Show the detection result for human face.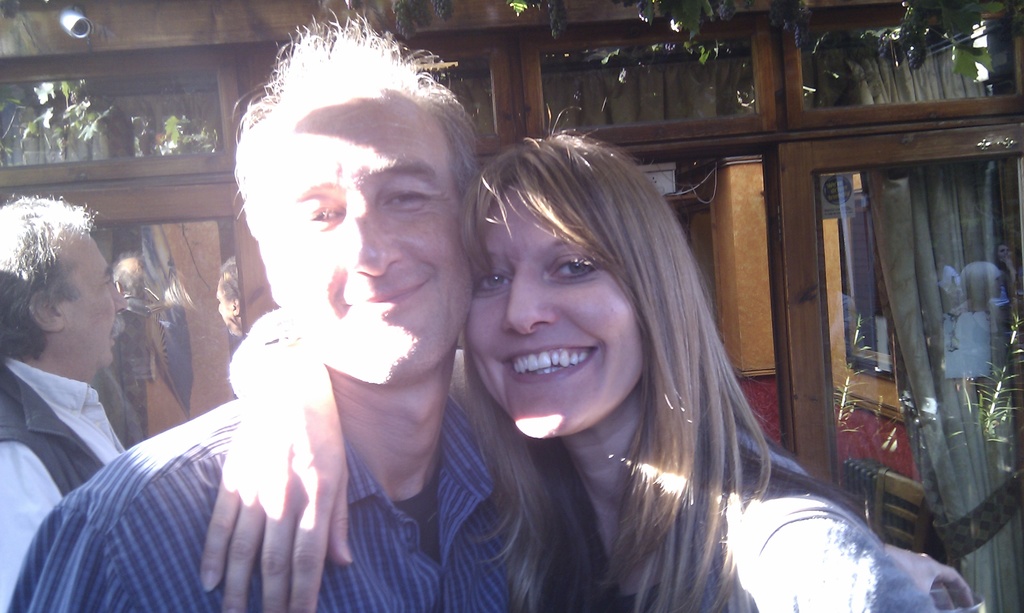
bbox(42, 212, 158, 395).
